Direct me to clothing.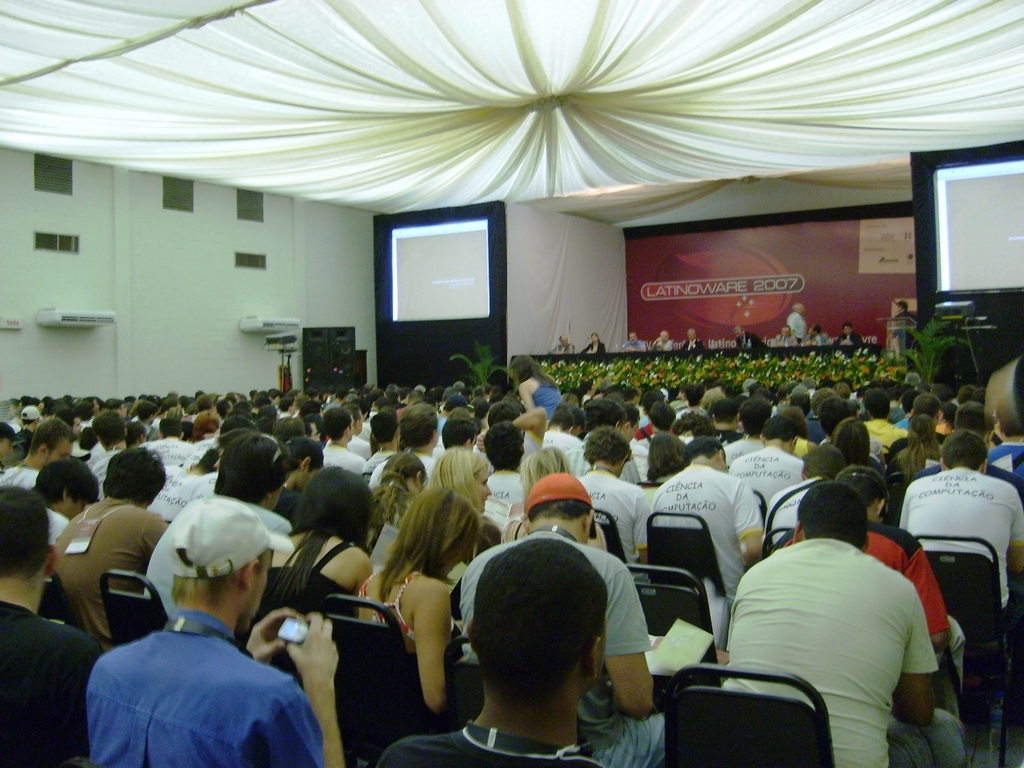
Direction: region(678, 337, 702, 353).
